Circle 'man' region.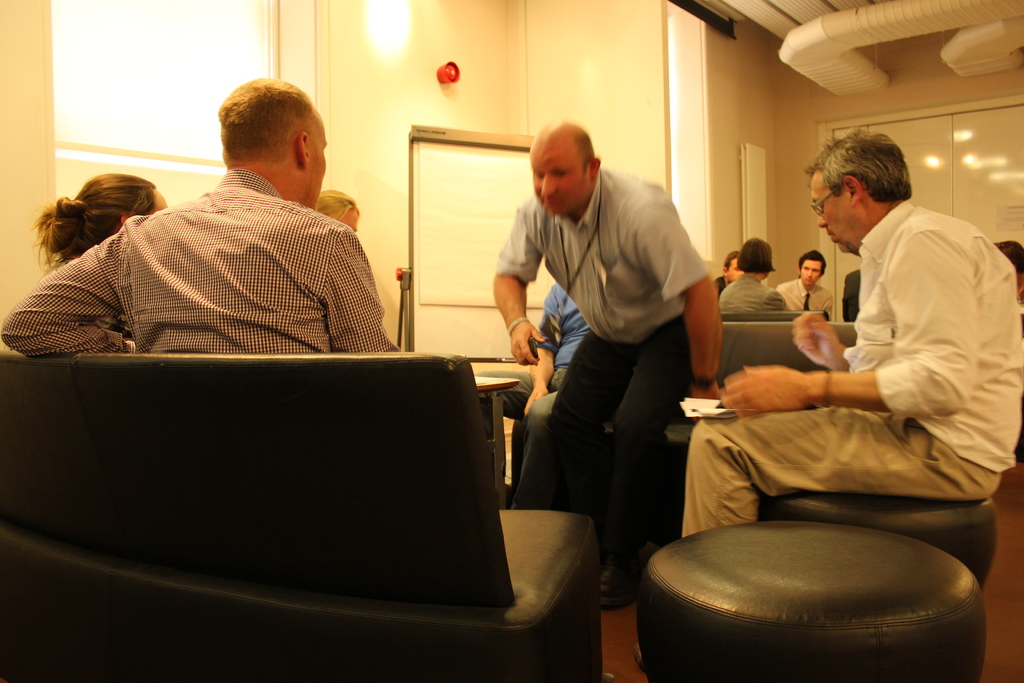
Region: bbox(774, 250, 832, 322).
